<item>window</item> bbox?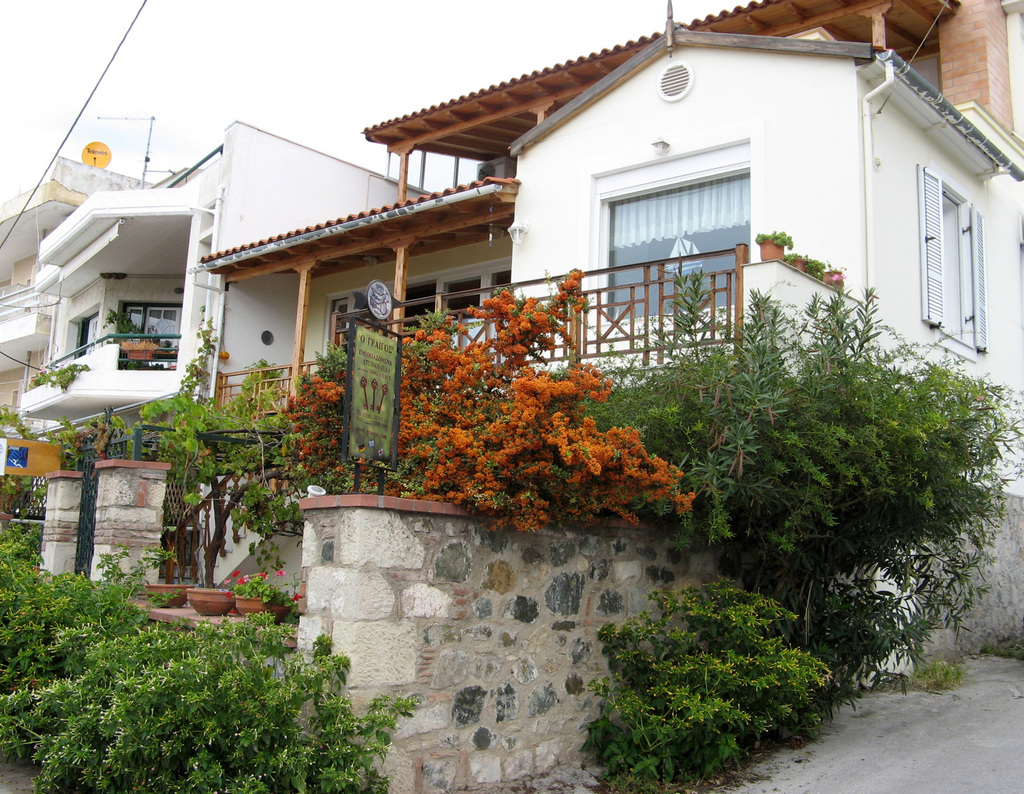
330/301/348/353
